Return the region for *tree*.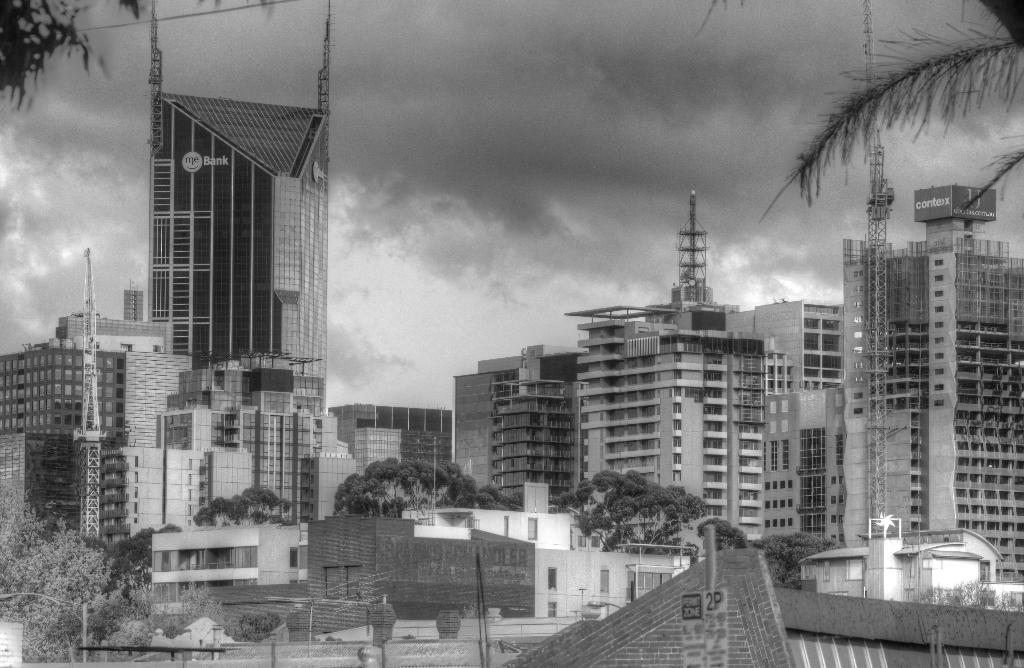
[751,2,1023,222].
